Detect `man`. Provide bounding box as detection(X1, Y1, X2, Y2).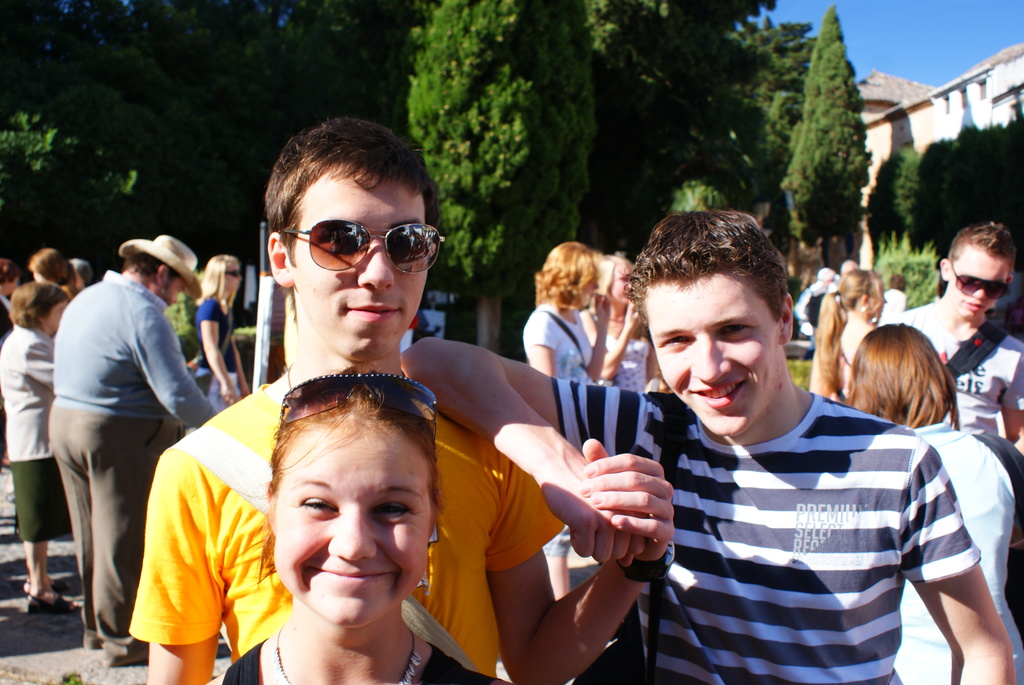
detection(900, 215, 1023, 455).
